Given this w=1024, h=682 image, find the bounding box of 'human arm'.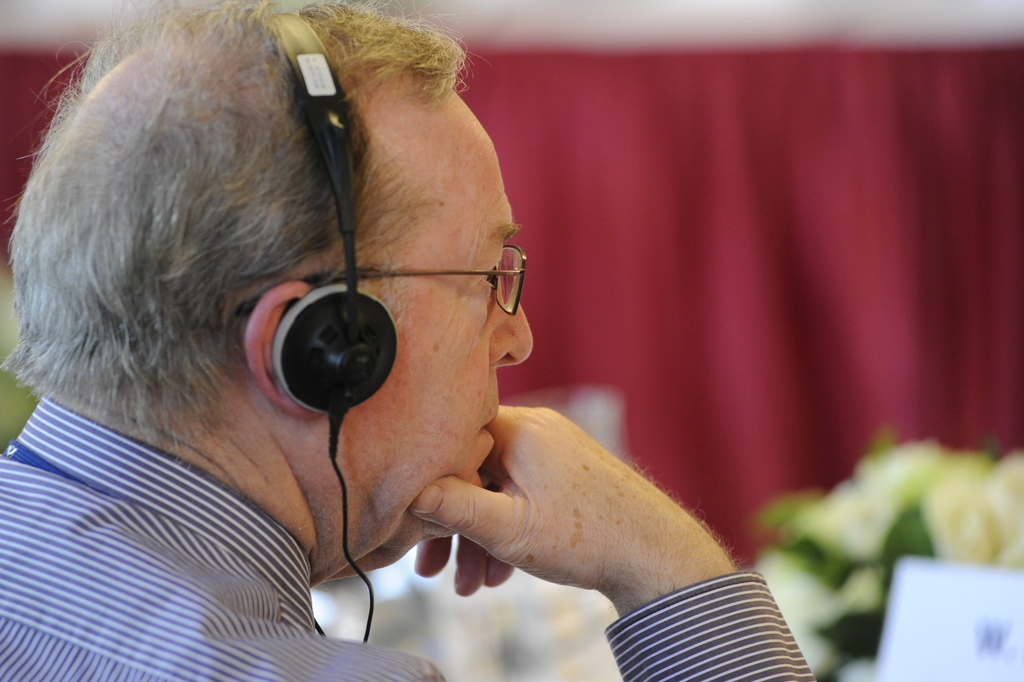
x1=415 y1=404 x2=819 y2=681.
